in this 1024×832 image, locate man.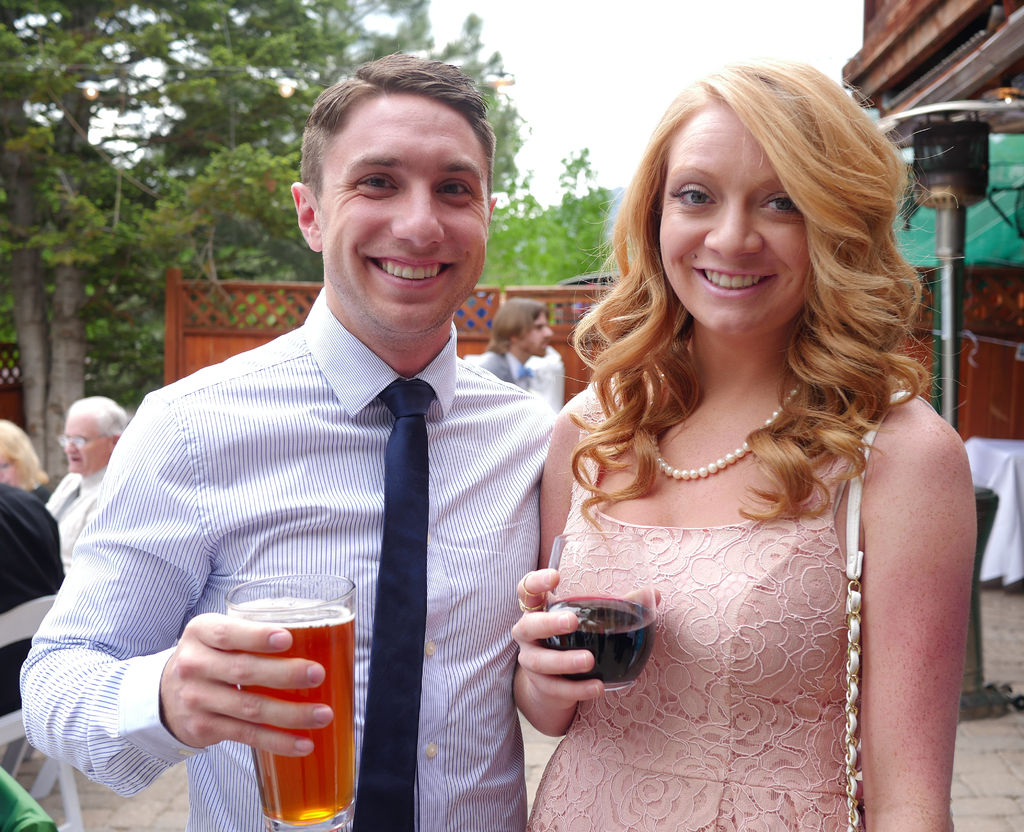
Bounding box: 456/294/563/396.
